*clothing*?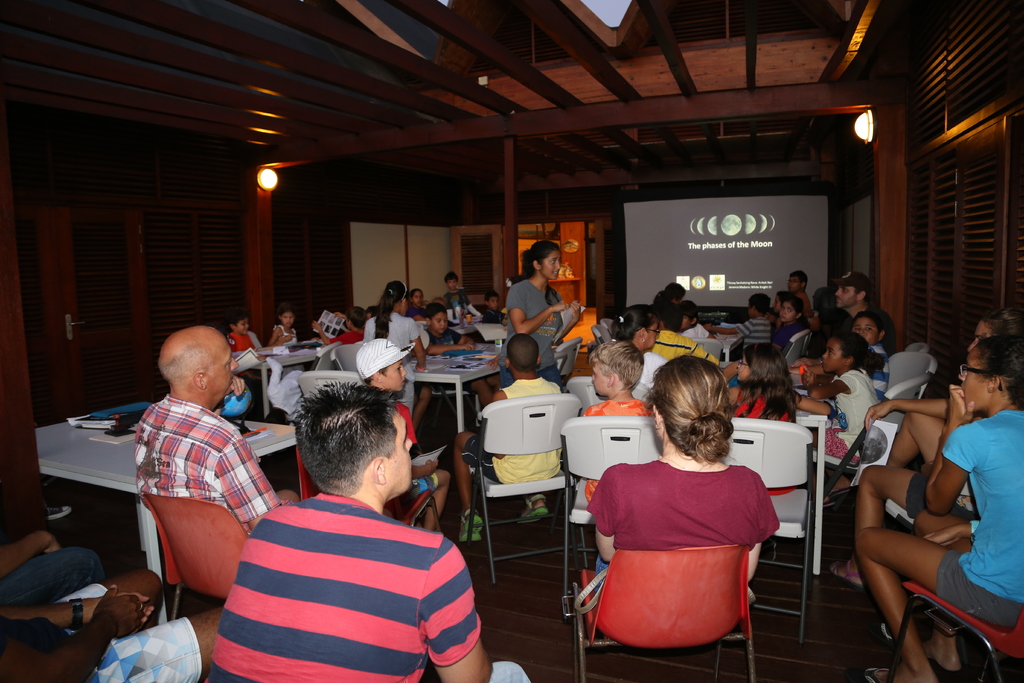
<box>209,478,487,682</box>
